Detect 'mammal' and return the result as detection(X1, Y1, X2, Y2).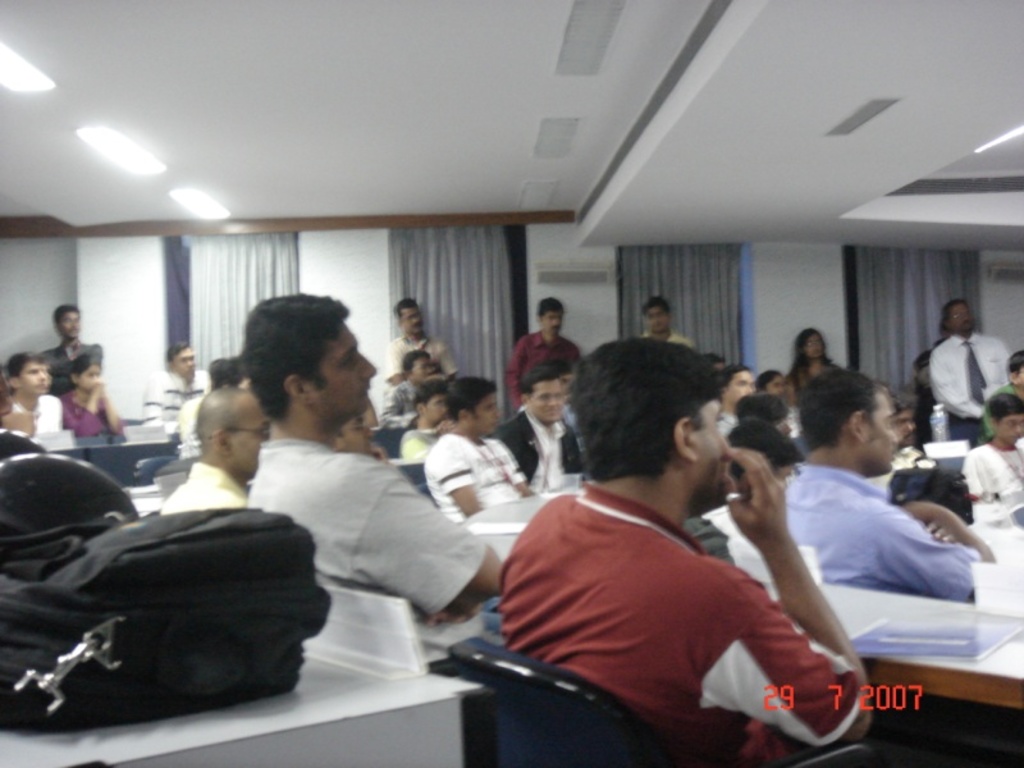
detection(718, 364, 750, 436).
